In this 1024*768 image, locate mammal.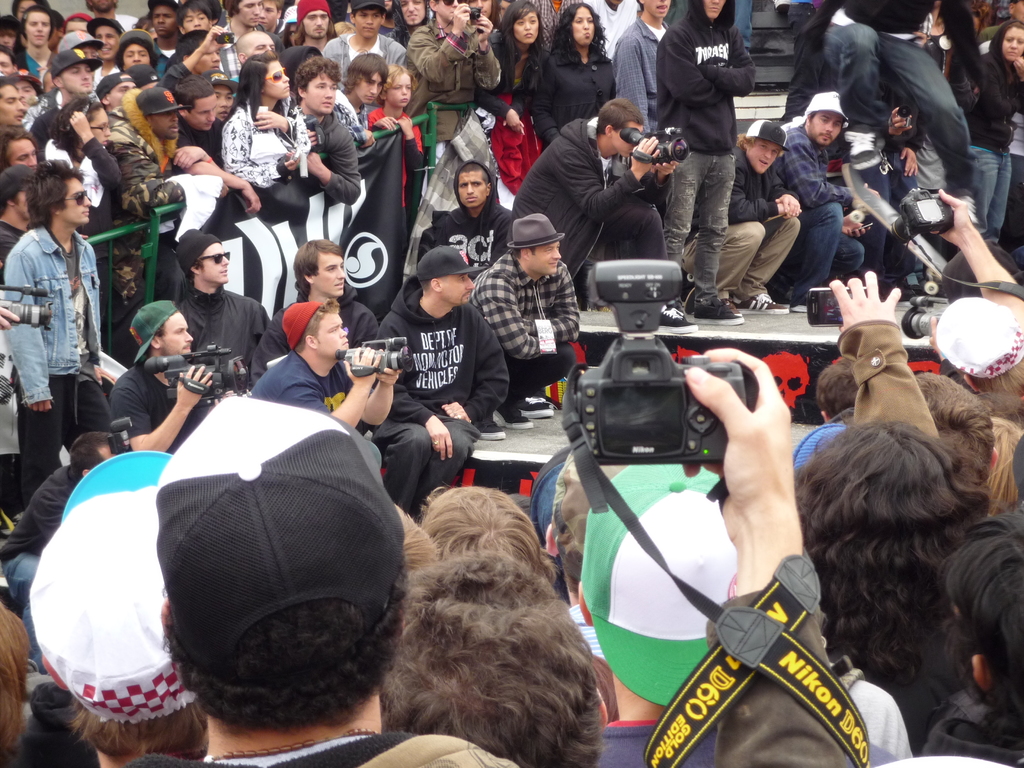
Bounding box: [x1=961, y1=419, x2=1023, y2=507].
